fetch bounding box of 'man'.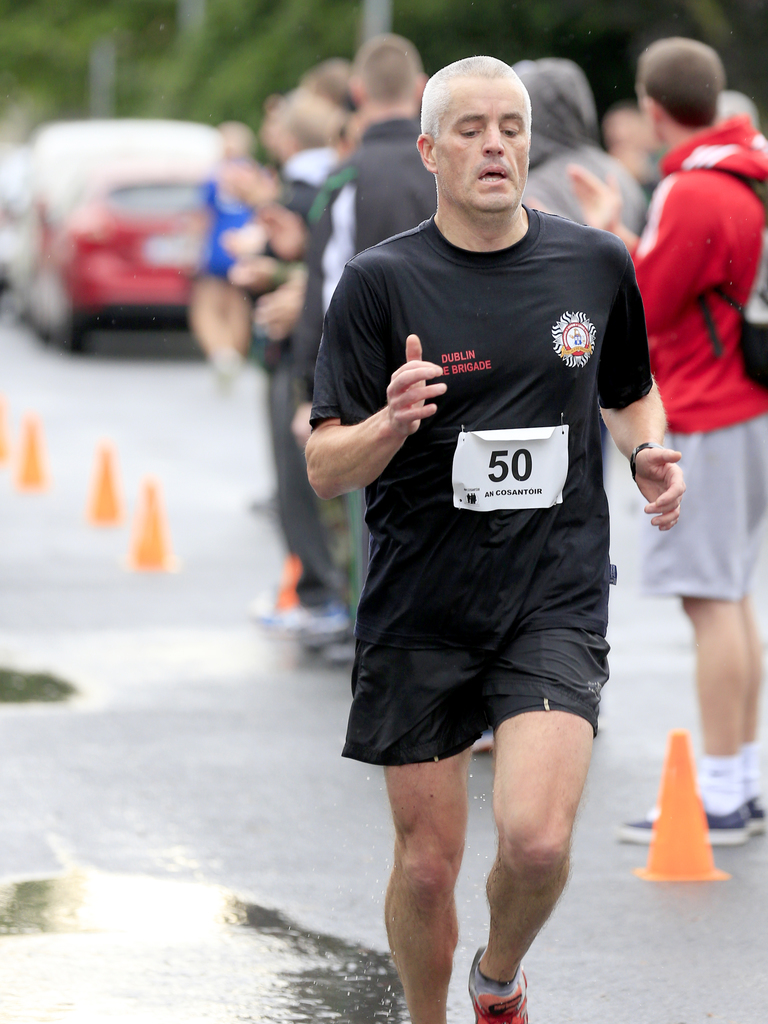
Bbox: locate(303, 50, 684, 1021).
